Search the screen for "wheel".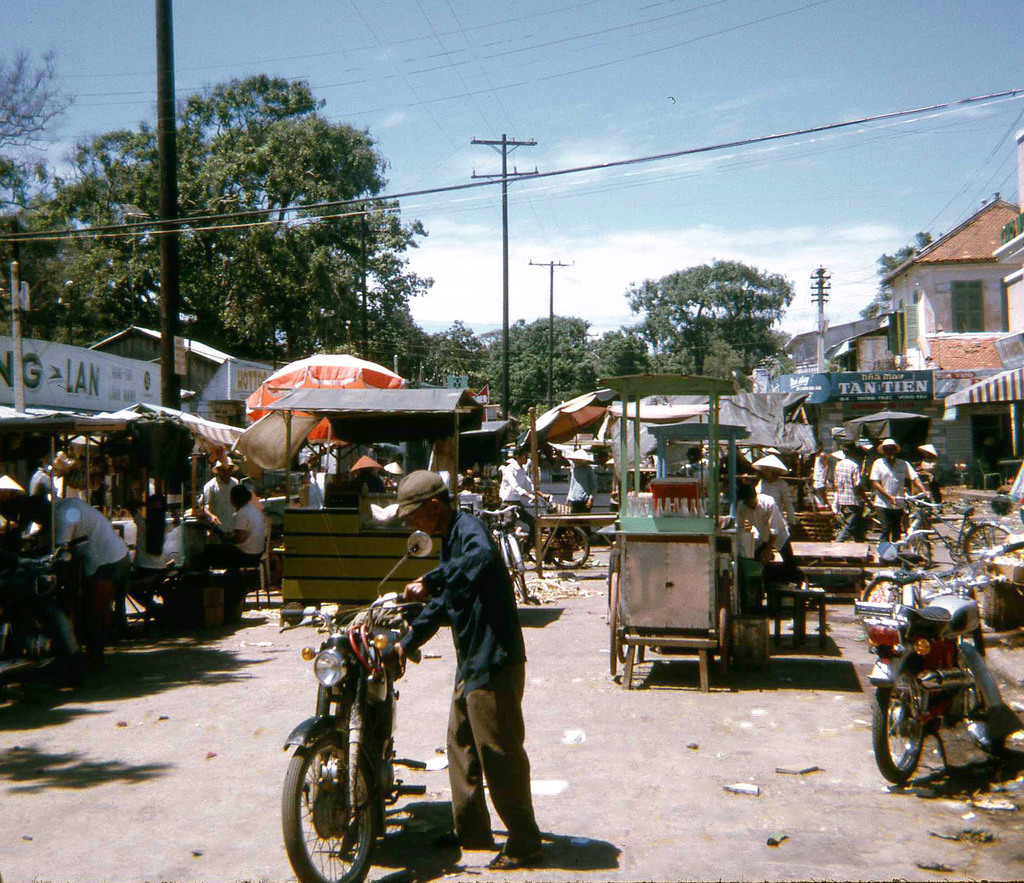
Found at x1=545 y1=522 x2=591 y2=572.
